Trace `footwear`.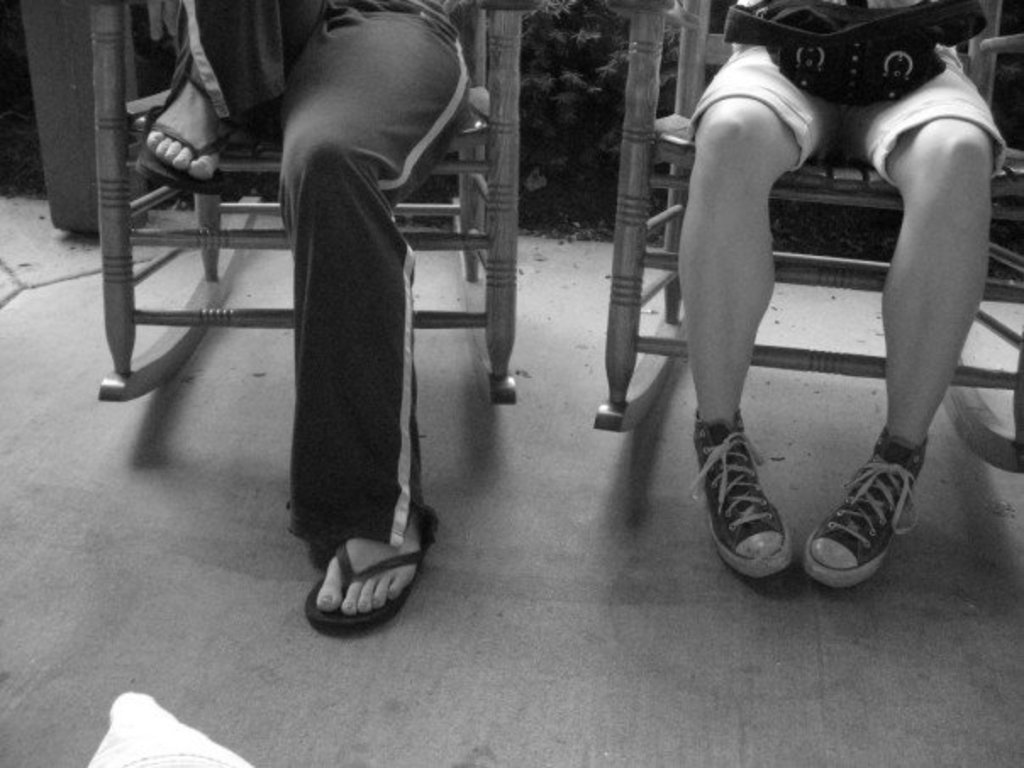
Traced to pyautogui.locateOnScreen(305, 498, 439, 636).
